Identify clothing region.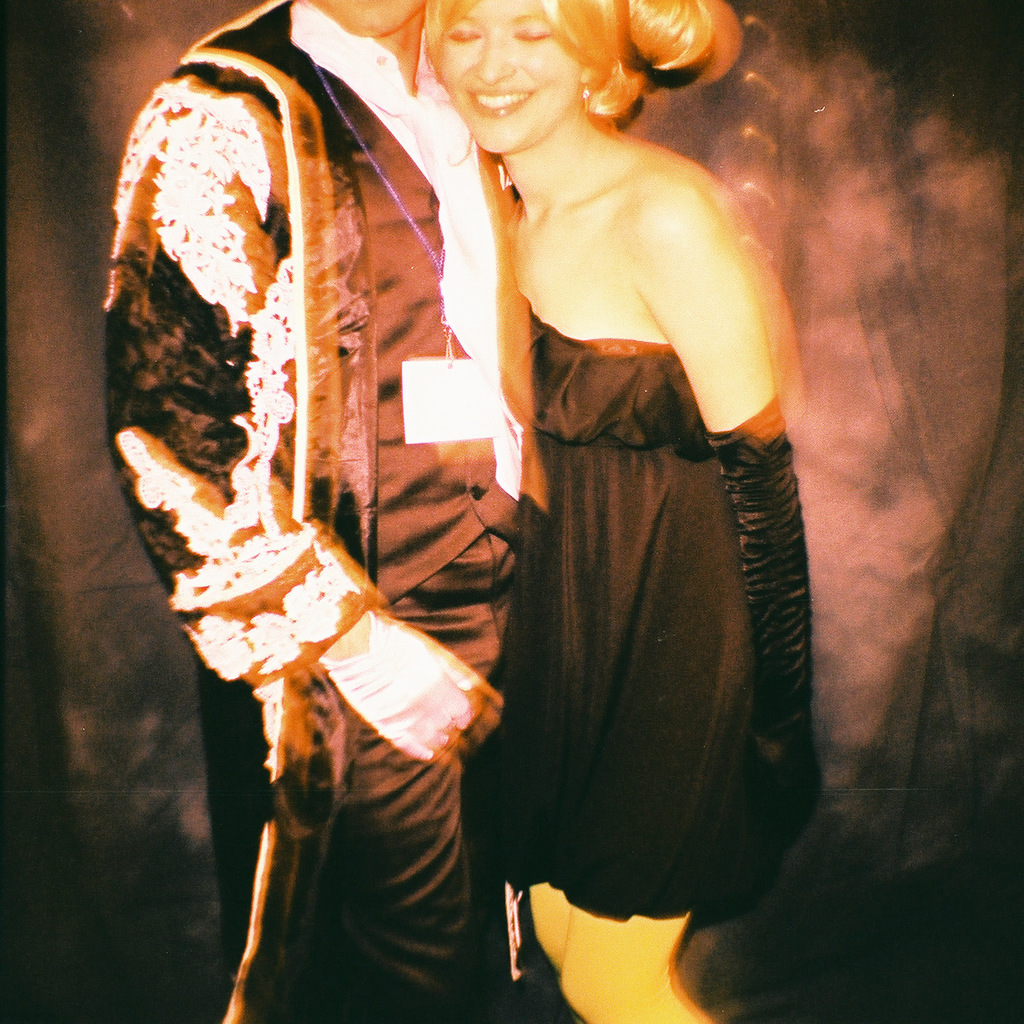
Region: Rect(459, 58, 809, 953).
